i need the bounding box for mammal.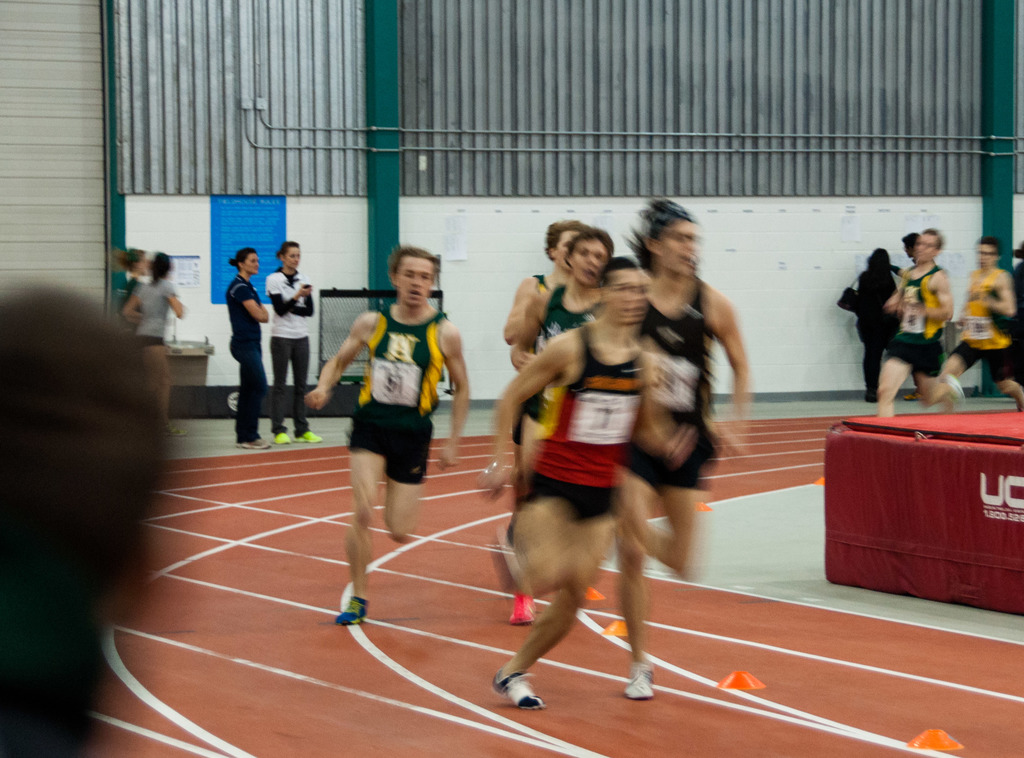
Here it is: bbox(938, 235, 1023, 412).
